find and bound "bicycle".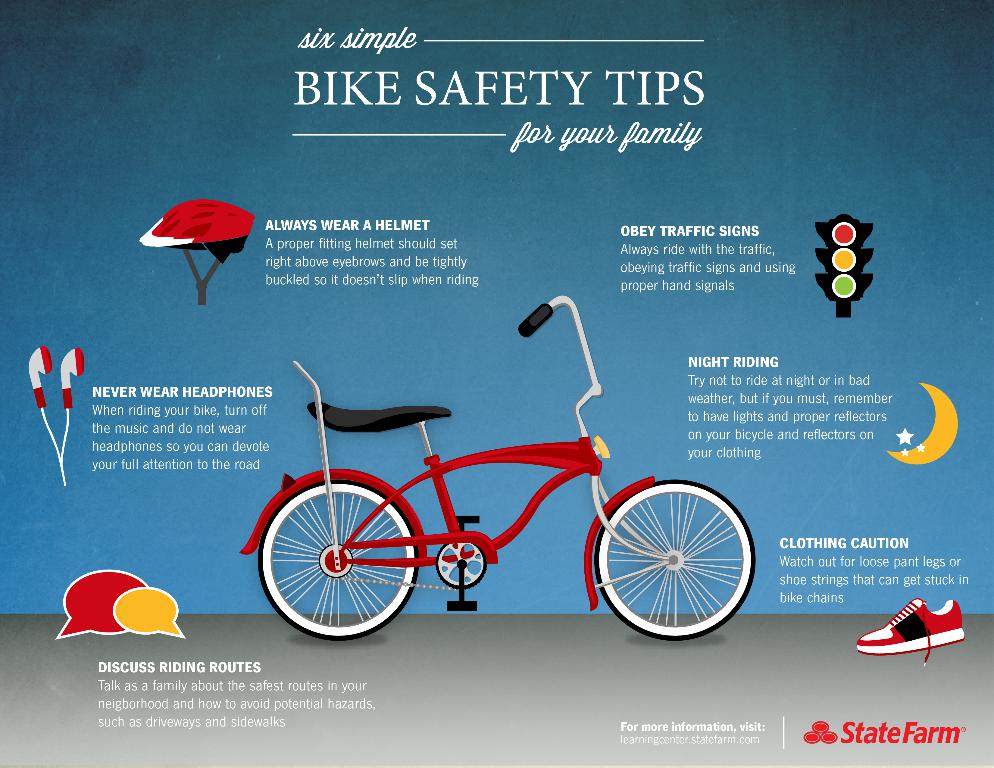
Bound: bbox=(230, 311, 743, 637).
